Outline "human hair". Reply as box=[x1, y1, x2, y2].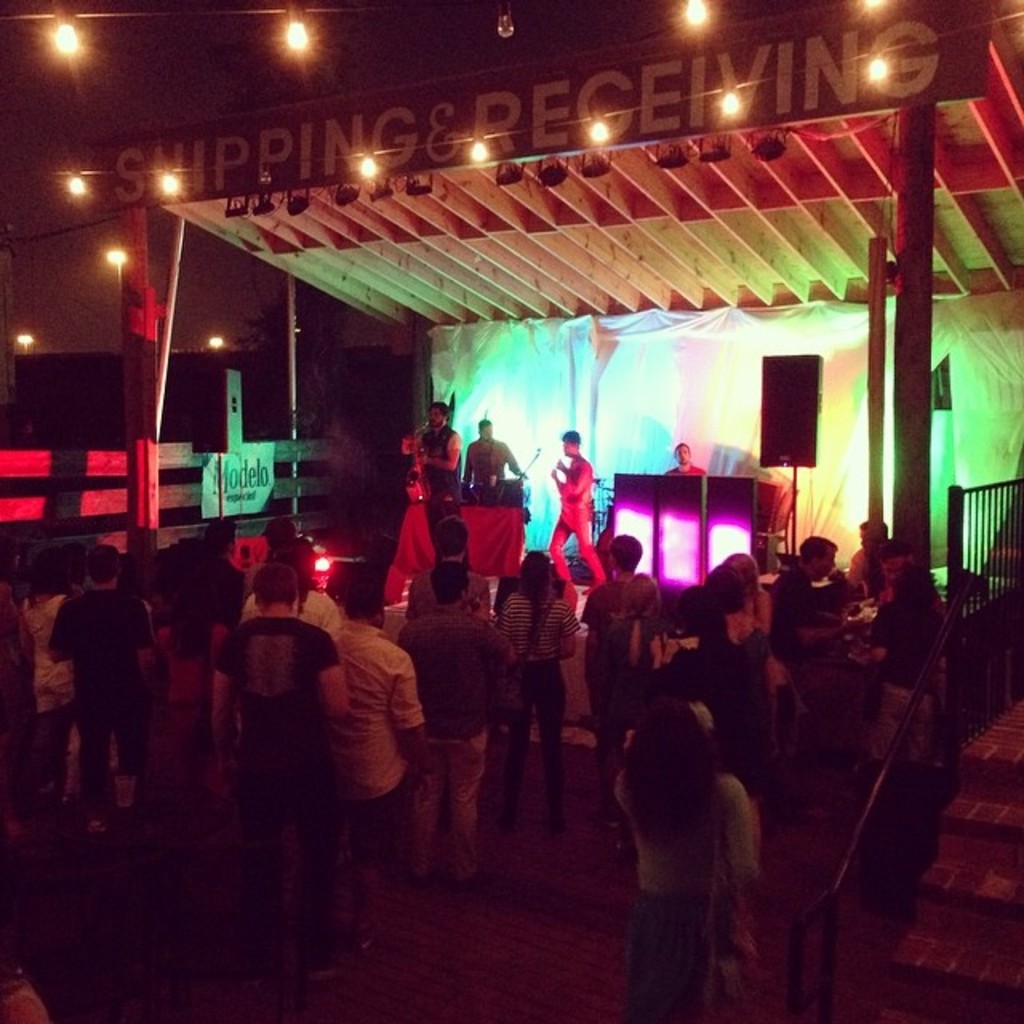
box=[480, 413, 496, 434].
